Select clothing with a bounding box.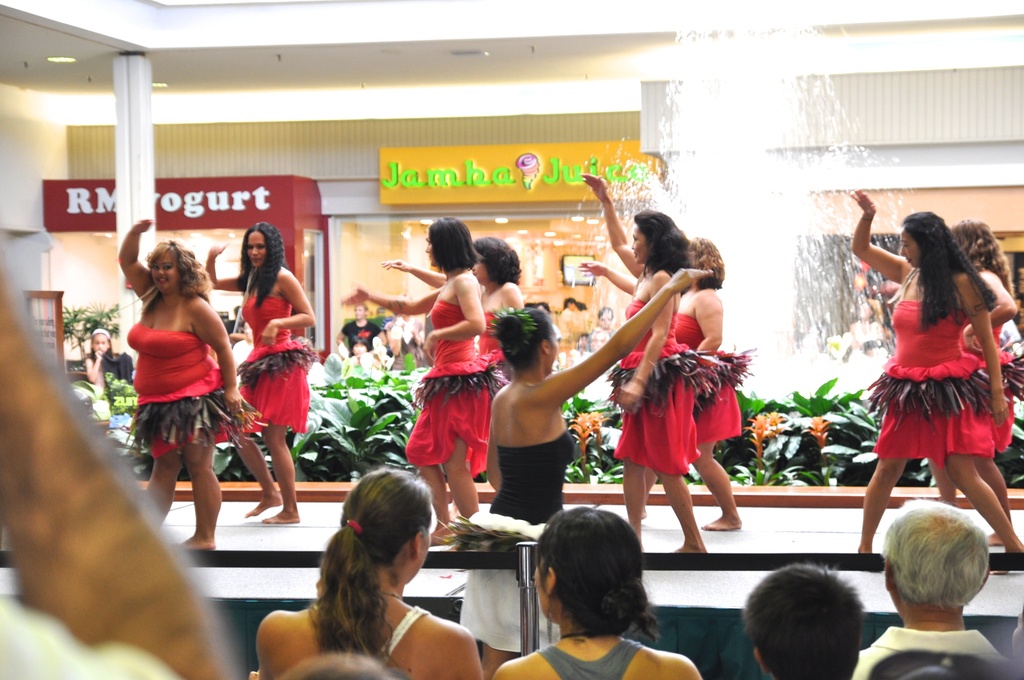
[672,310,758,445].
